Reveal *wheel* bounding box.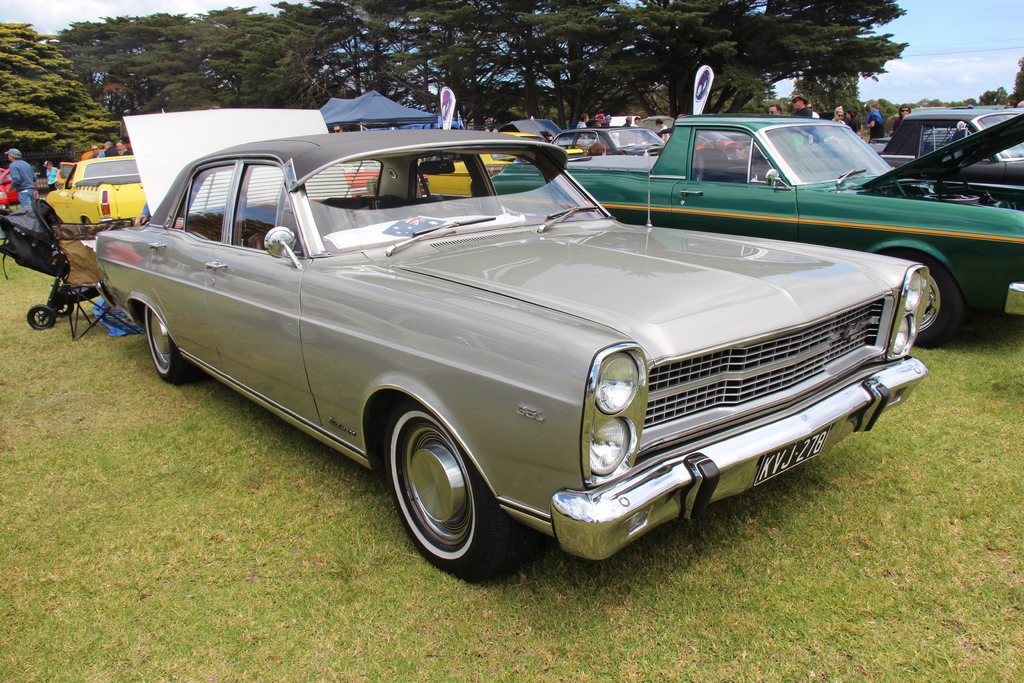
Revealed: region(879, 255, 964, 353).
